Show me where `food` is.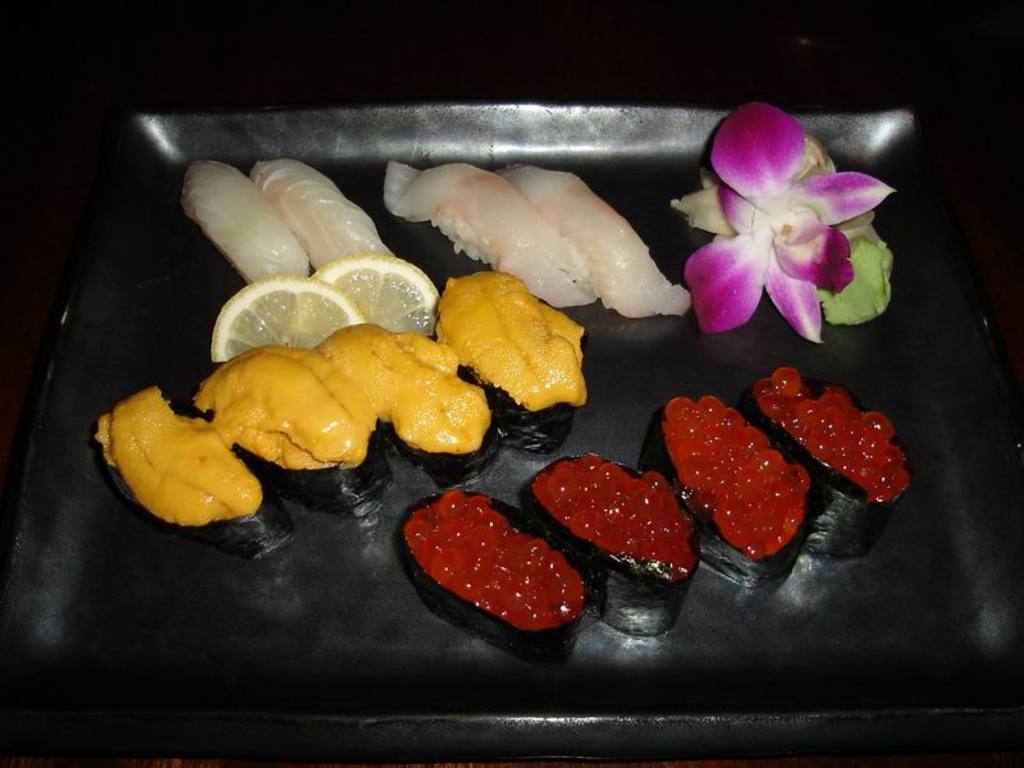
`food` is at l=317, t=323, r=493, b=451.
